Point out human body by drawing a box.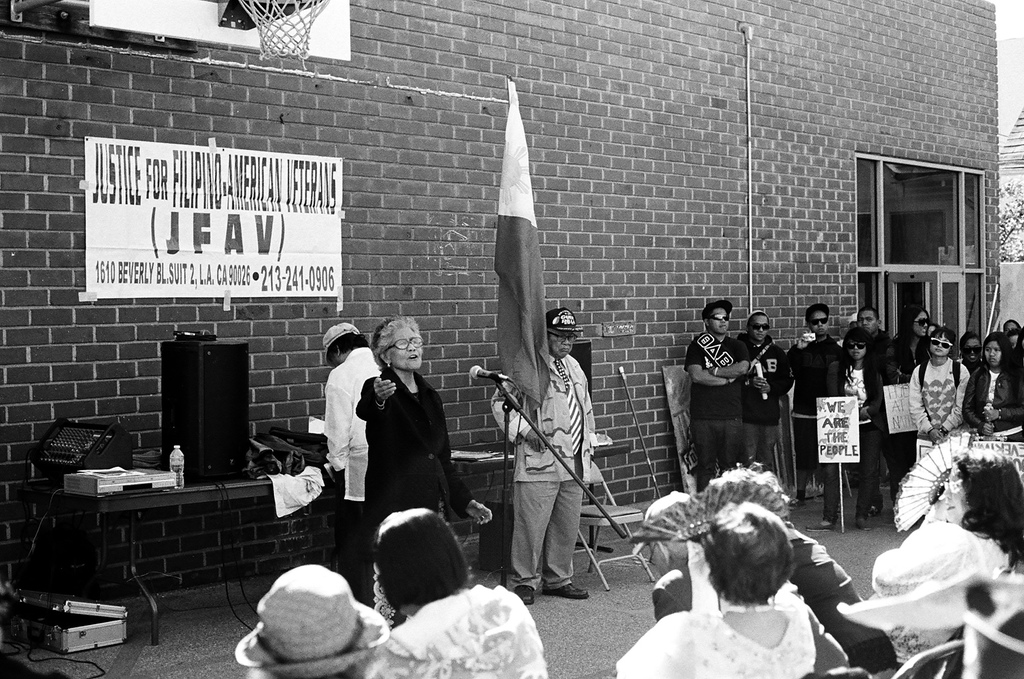
x1=682 y1=302 x2=745 y2=487.
